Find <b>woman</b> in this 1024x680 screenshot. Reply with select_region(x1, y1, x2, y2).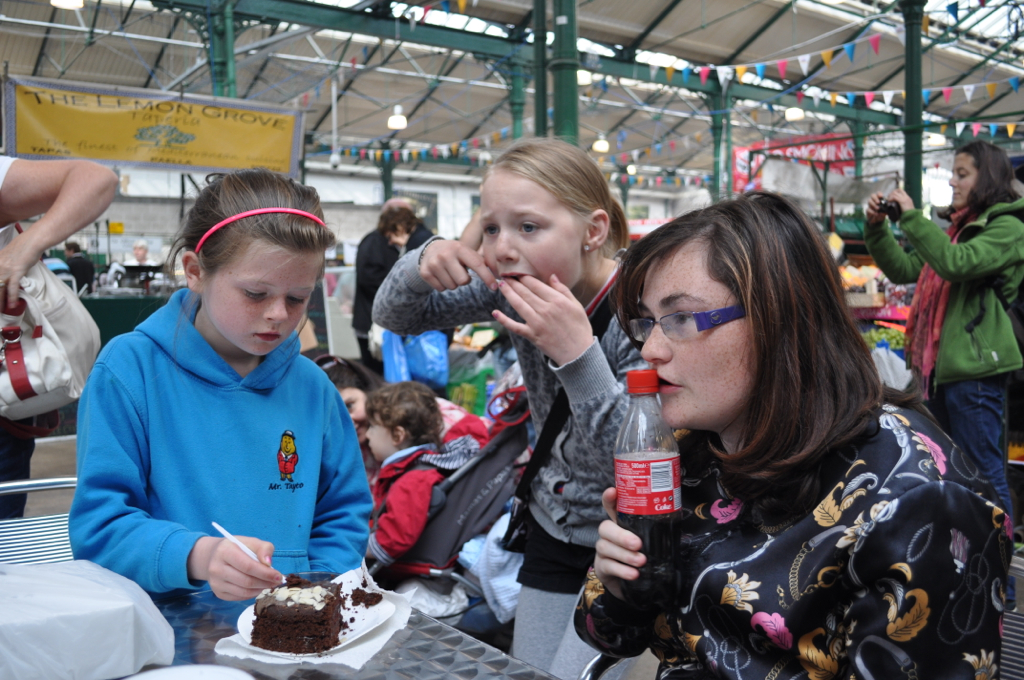
select_region(869, 152, 1023, 507).
